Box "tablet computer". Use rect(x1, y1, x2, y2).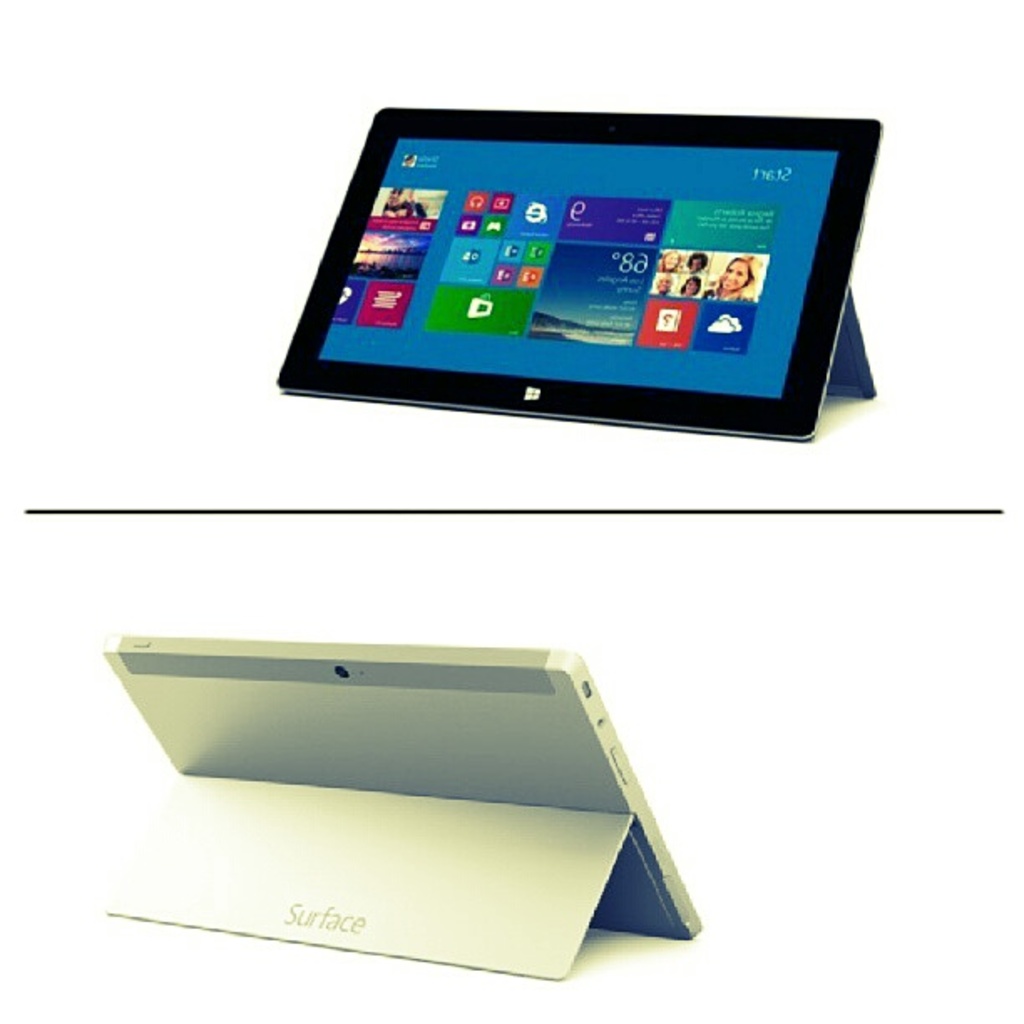
rect(105, 632, 698, 935).
